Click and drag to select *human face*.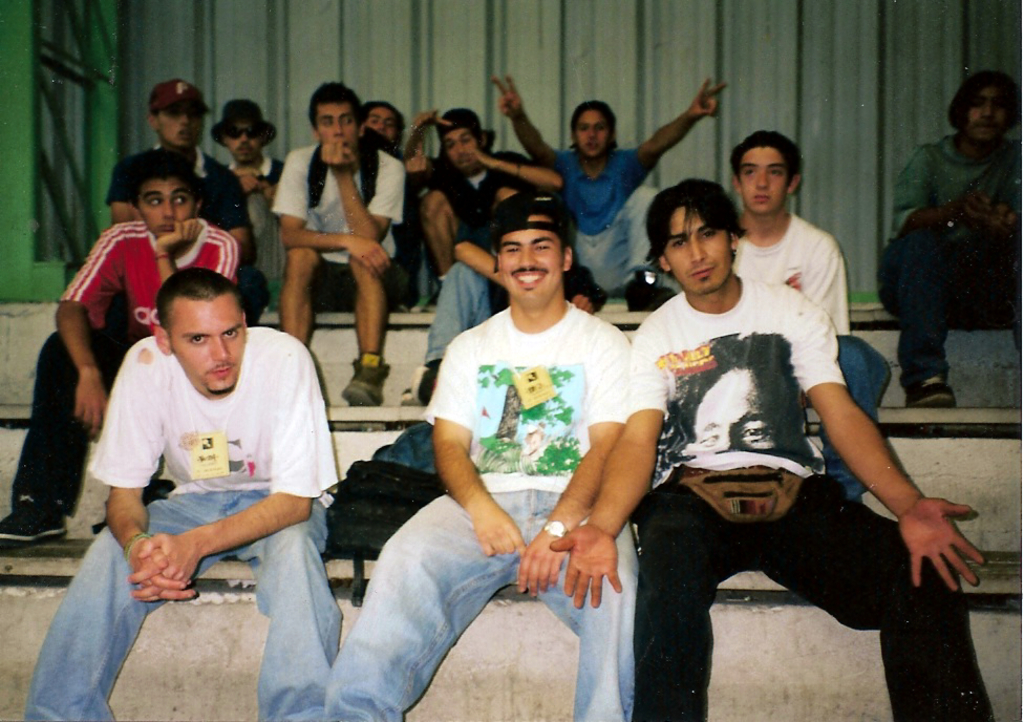
Selection: 165,288,248,394.
